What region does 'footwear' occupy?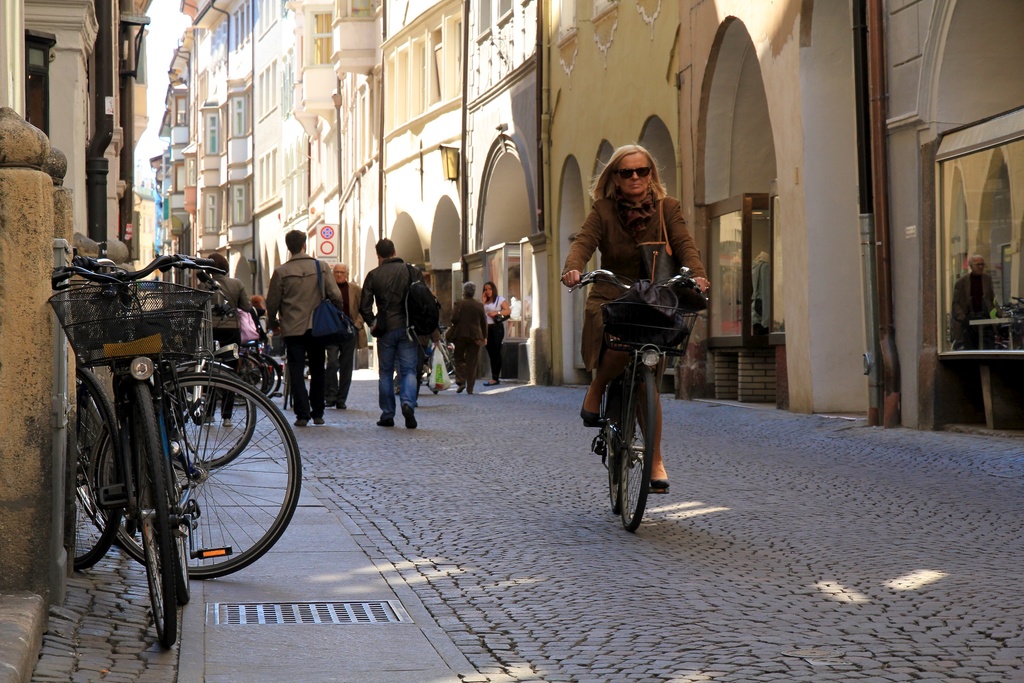
locate(307, 407, 328, 425).
